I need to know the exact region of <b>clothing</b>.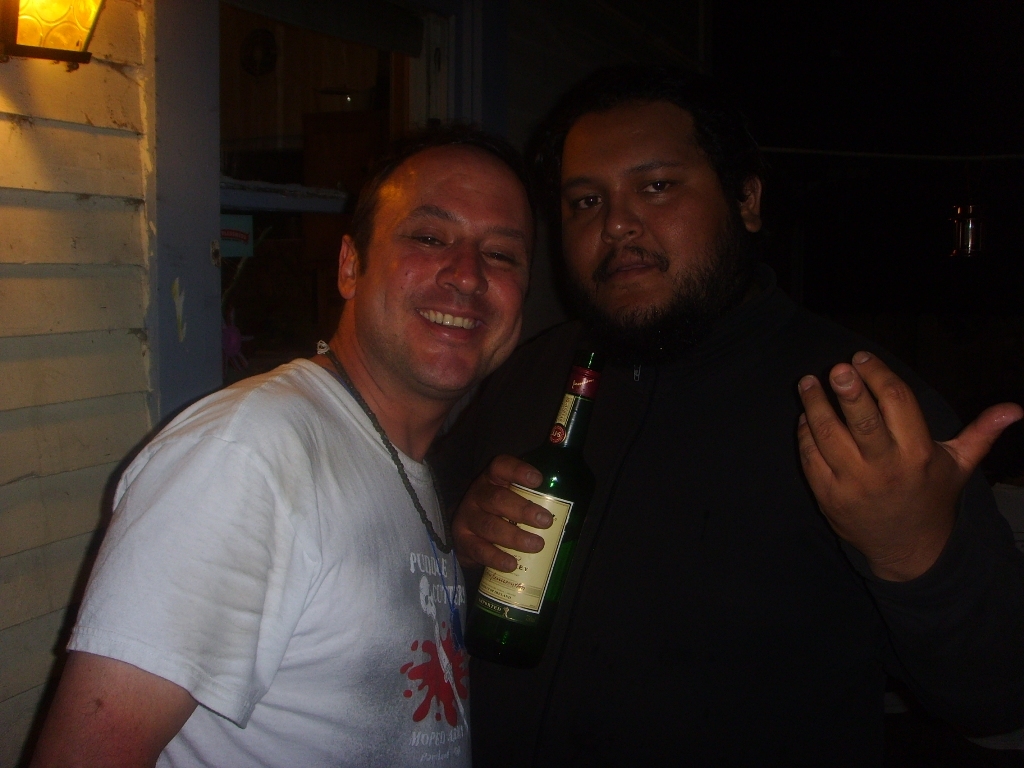
Region: (left=57, top=346, right=474, bottom=767).
